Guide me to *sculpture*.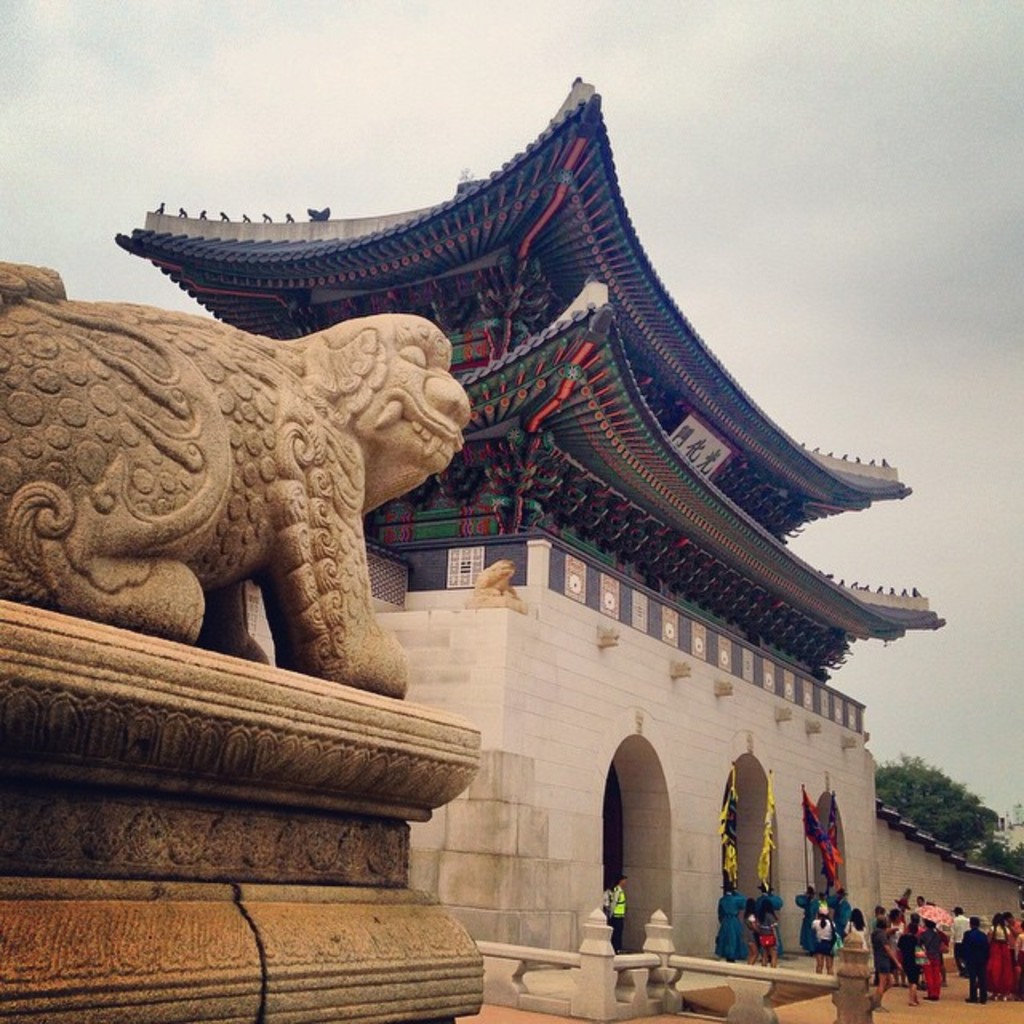
Guidance: locate(0, 259, 475, 699).
